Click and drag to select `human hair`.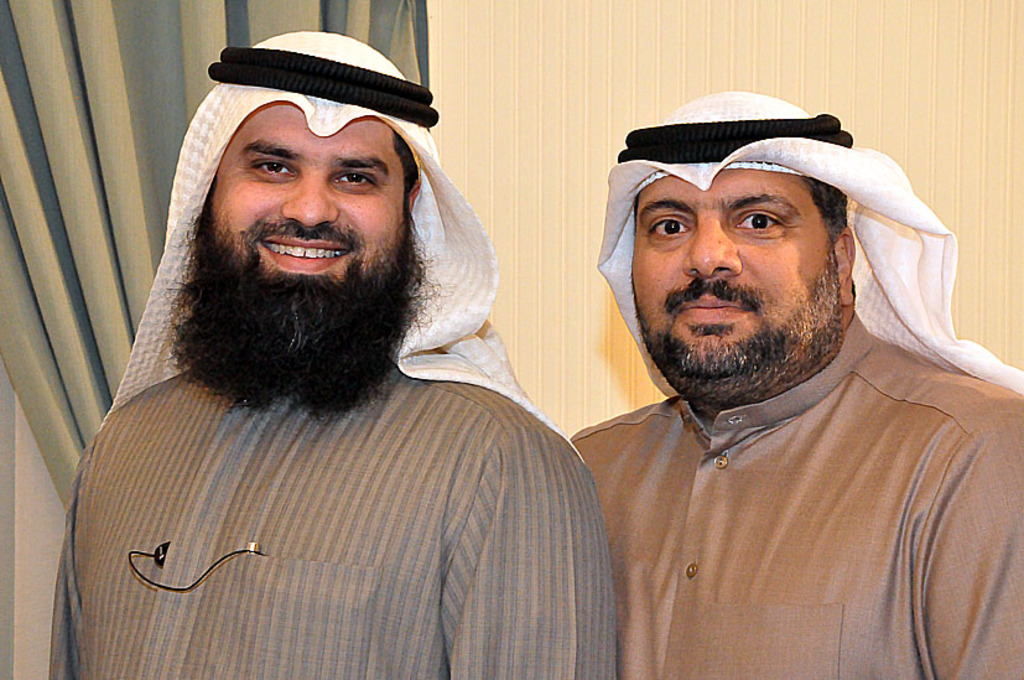
Selection: select_region(389, 128, 421, 233).
